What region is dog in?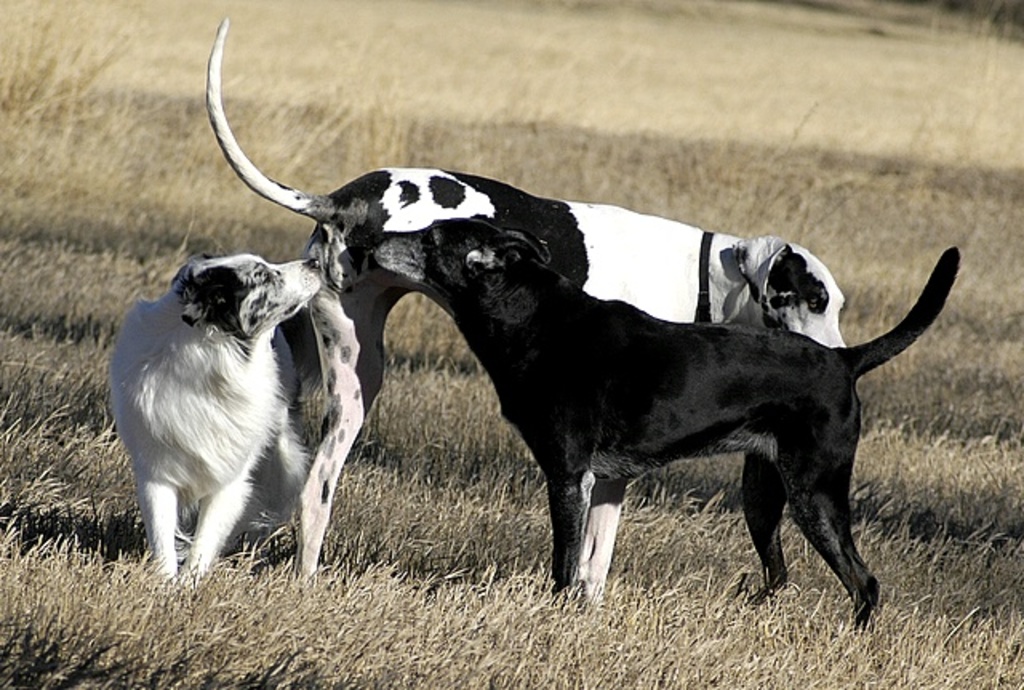
box=[104, 253, 330, 599].
